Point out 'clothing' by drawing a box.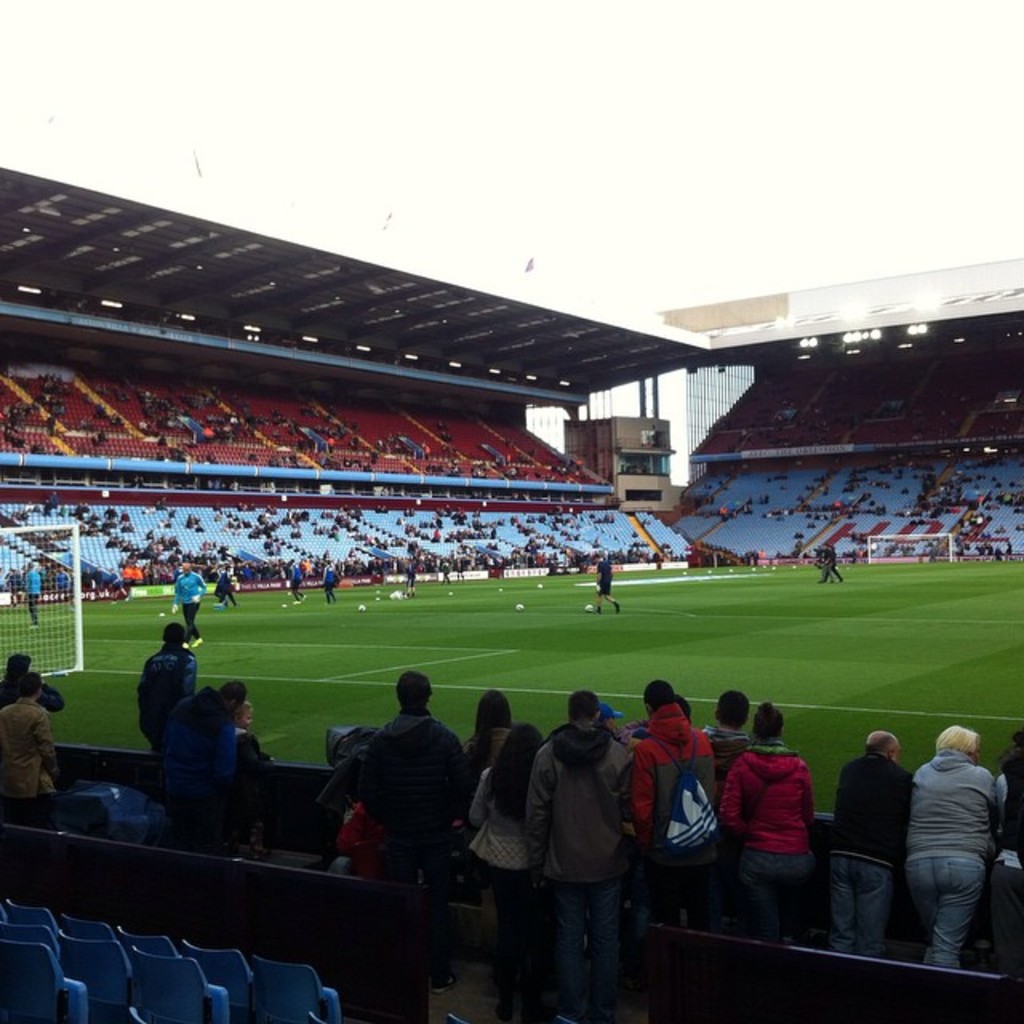
[158, 686, 232, 830].
